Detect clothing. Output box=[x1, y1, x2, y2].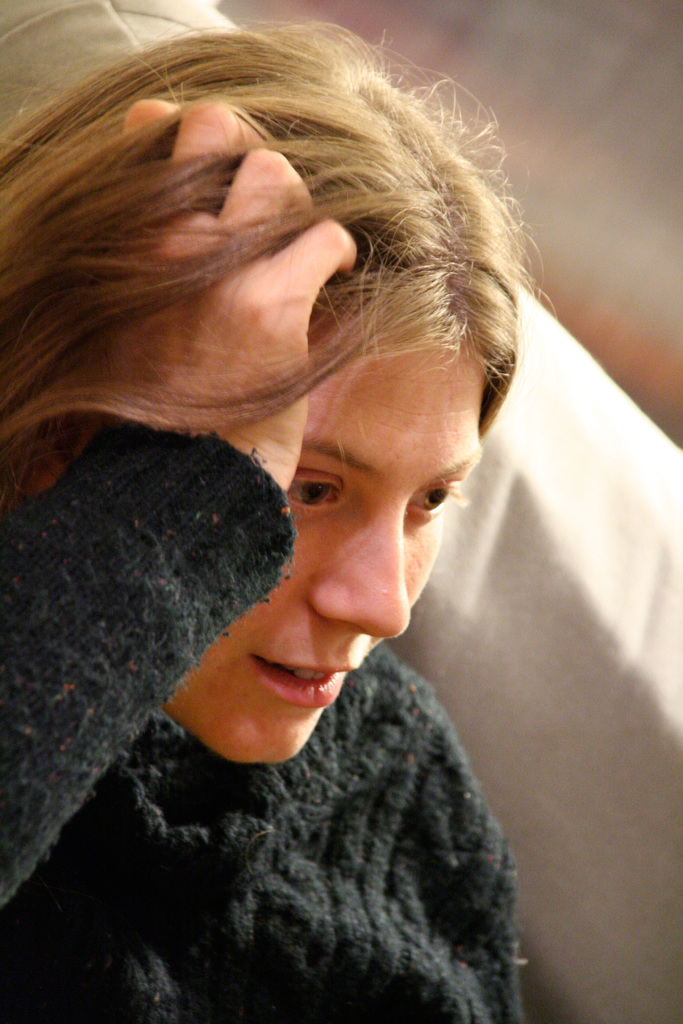
box=[0, 401, 515, 1023].
